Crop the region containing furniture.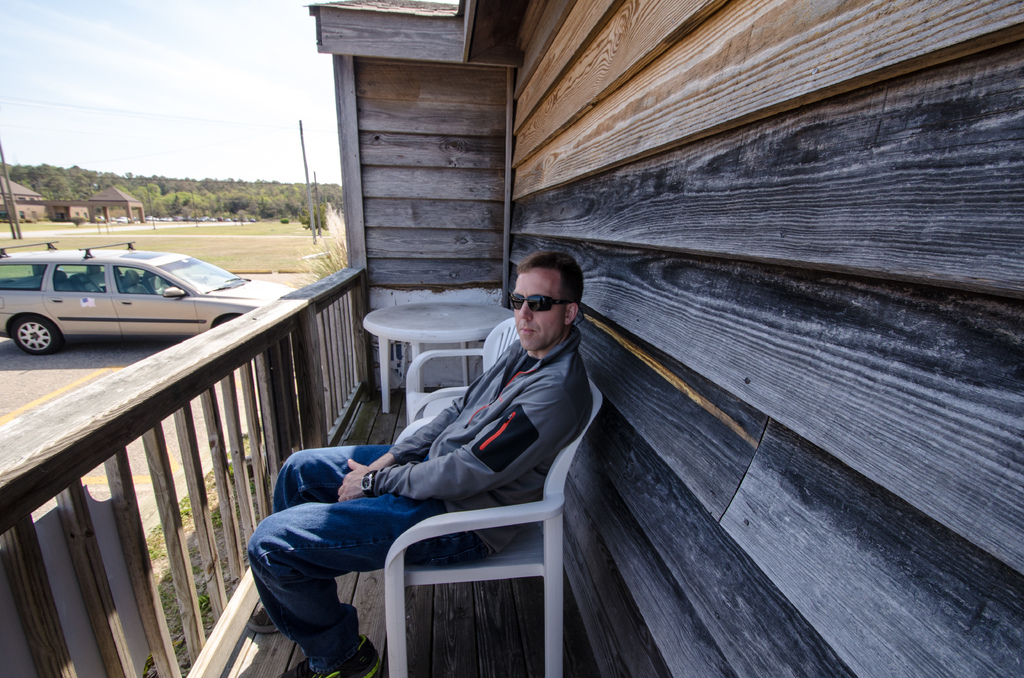
Crop region: [362,303,509,417].
